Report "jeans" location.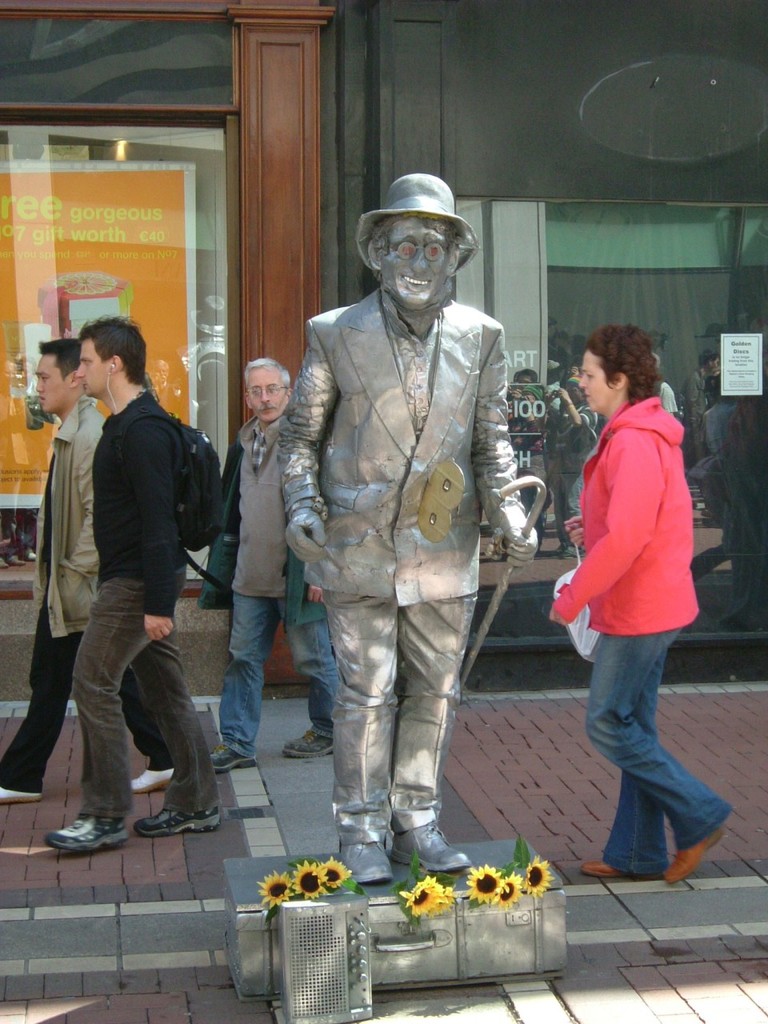
Report: x1=218, y1=595, x2=349, y2=765.
